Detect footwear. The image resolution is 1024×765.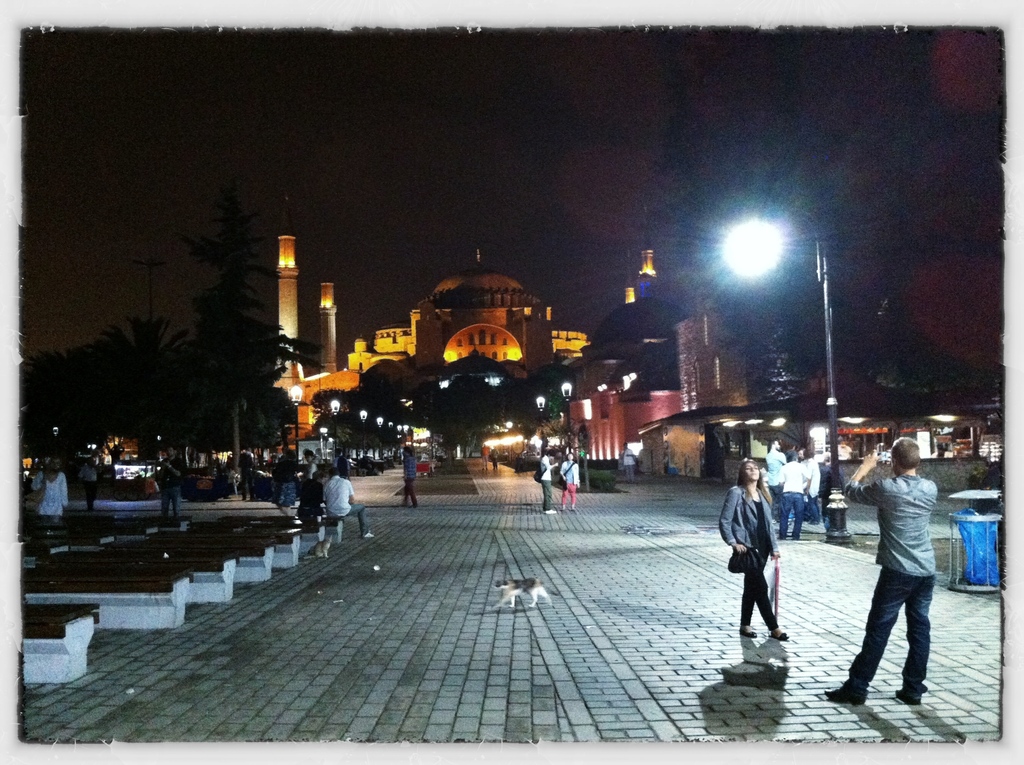
bbox=(822, 682, 870, 709).
